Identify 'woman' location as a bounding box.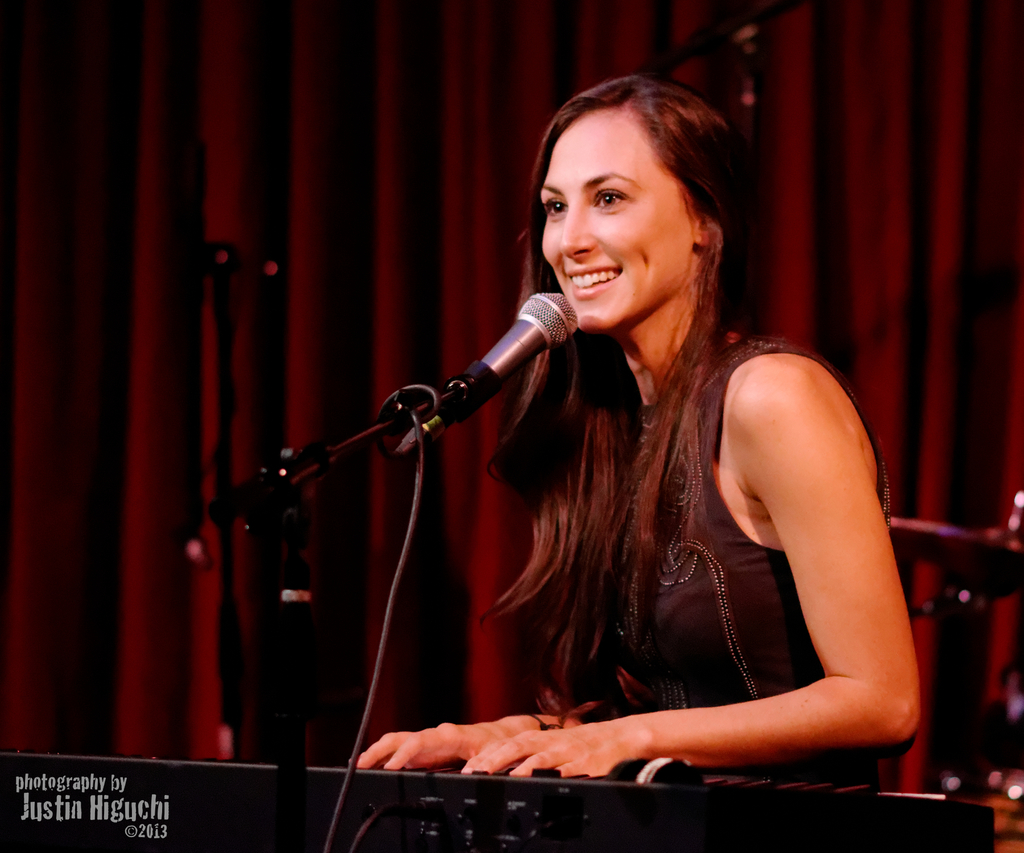
locate(289, 74, 884, 842).
